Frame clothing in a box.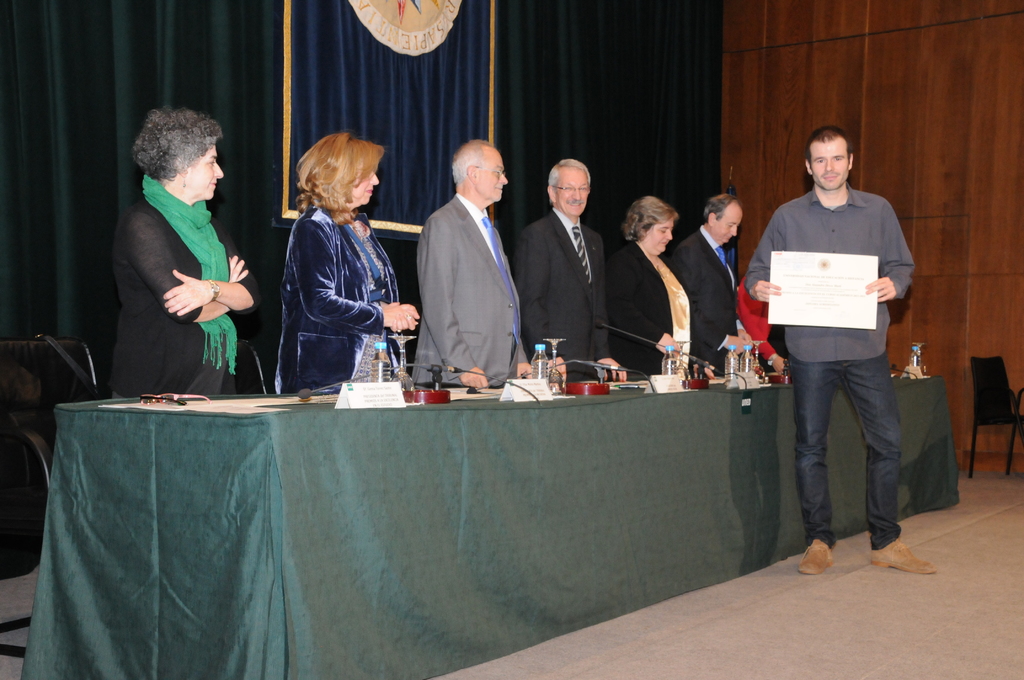
276:200:408:407.
